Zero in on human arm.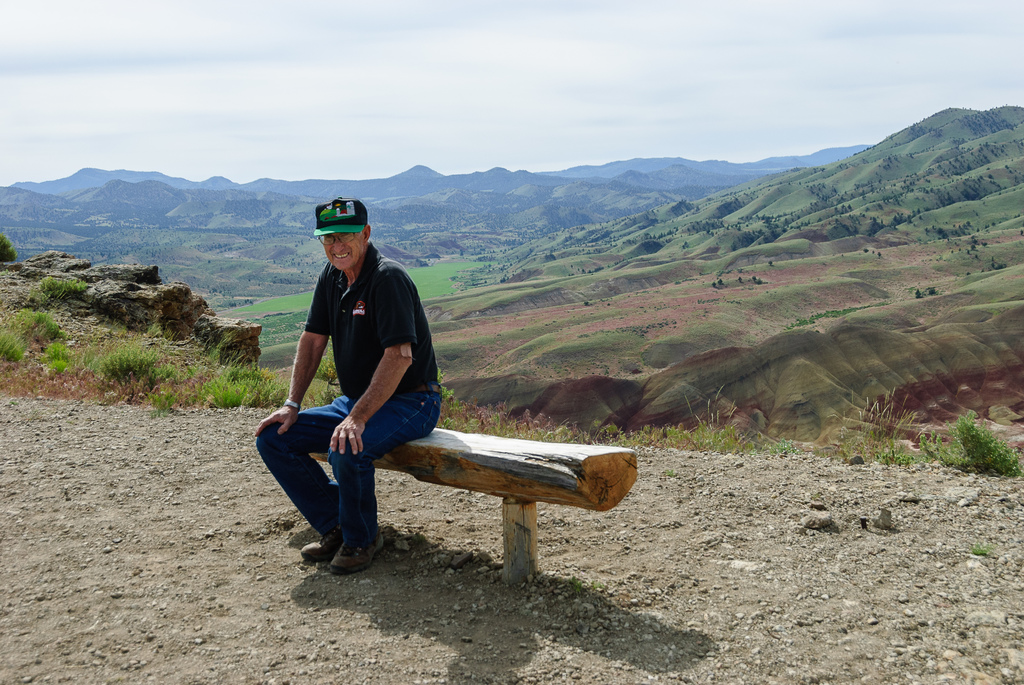
Zeroed in: BBox(249, 269, 330, 436).
